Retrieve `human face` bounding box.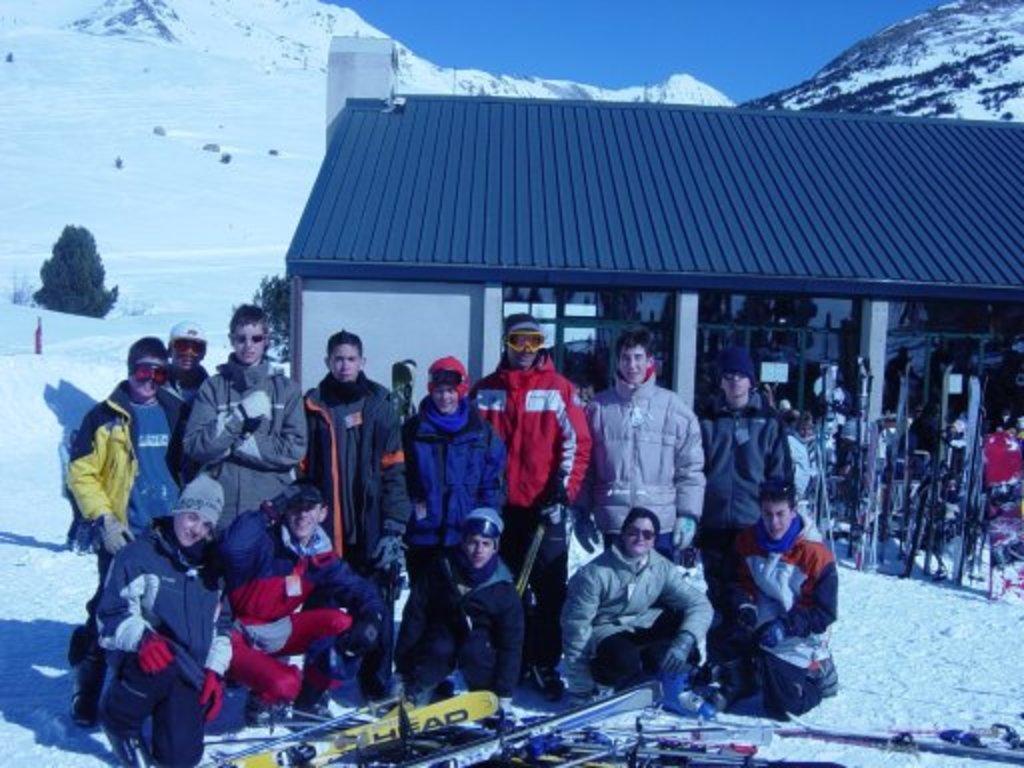
Bounding box: x1=620 y1=512 x2=660 y2=556.
